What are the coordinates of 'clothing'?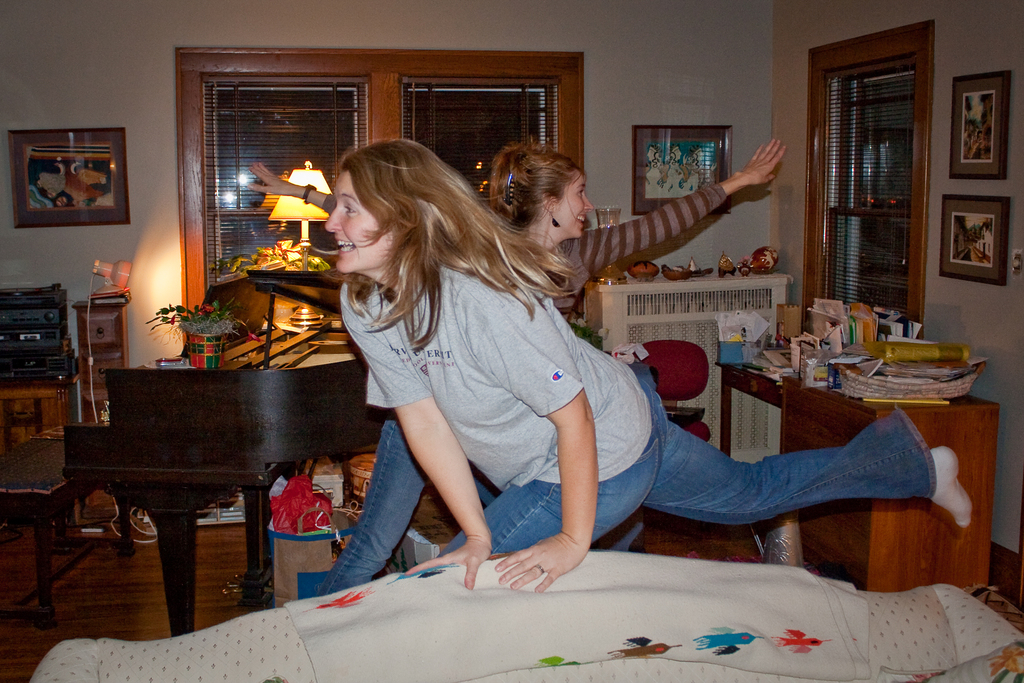
(322, 412, 497, 596).
